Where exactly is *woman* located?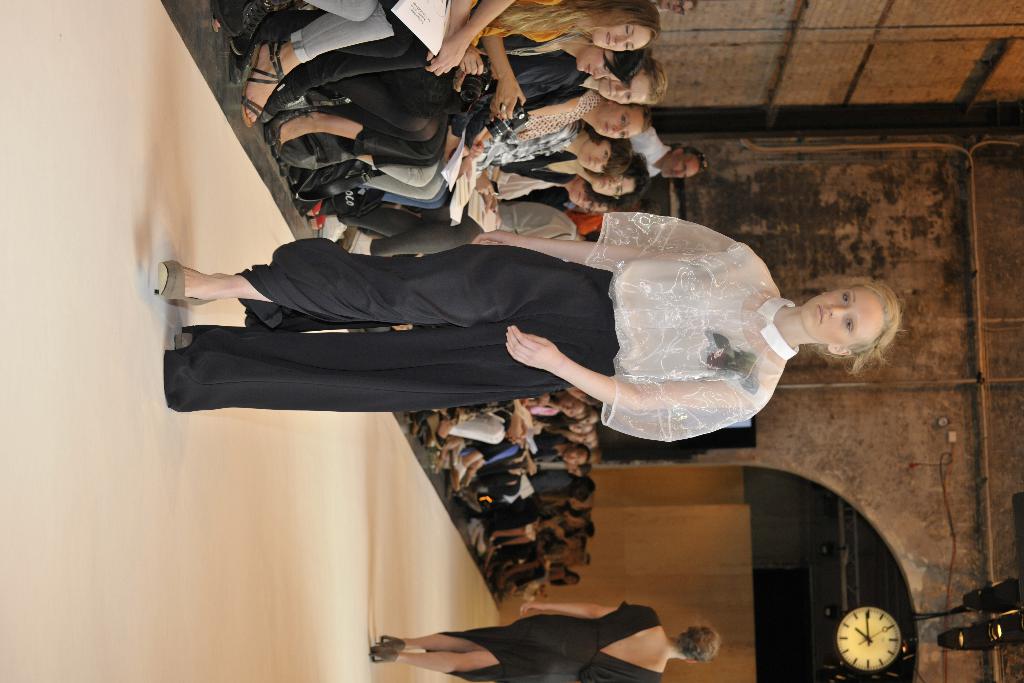
Its bounding box is (left=320, top=149, right=653, bottom=242).
